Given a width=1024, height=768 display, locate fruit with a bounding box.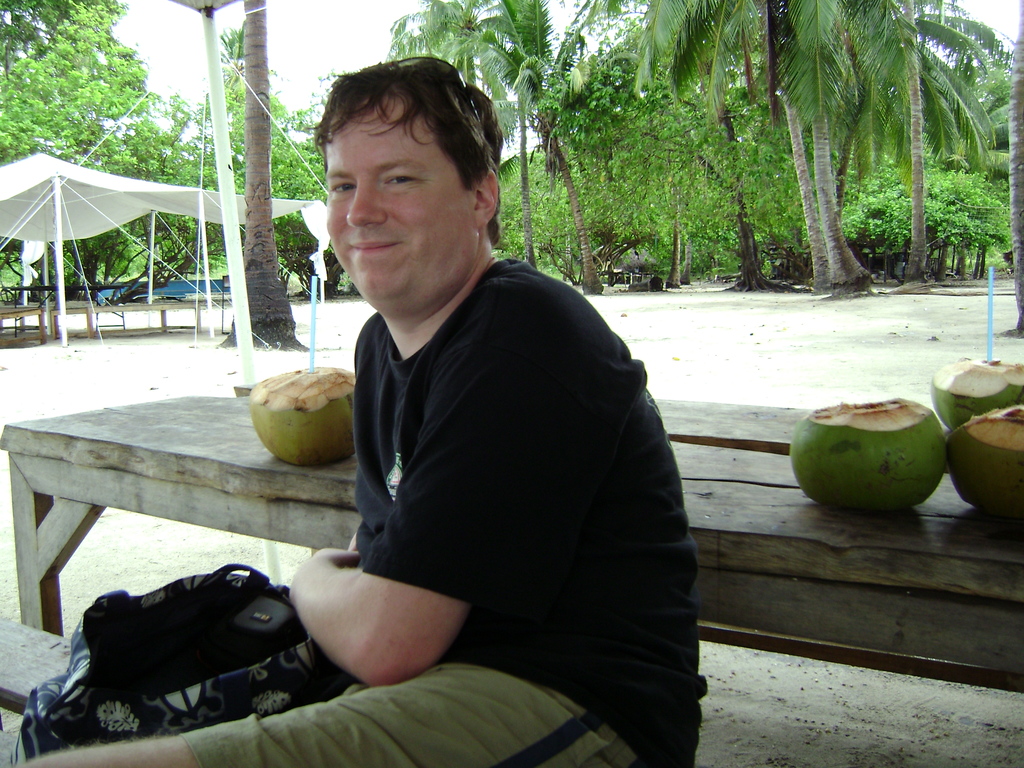
Located: [left=229, top=363, right=356, bottom=468].
